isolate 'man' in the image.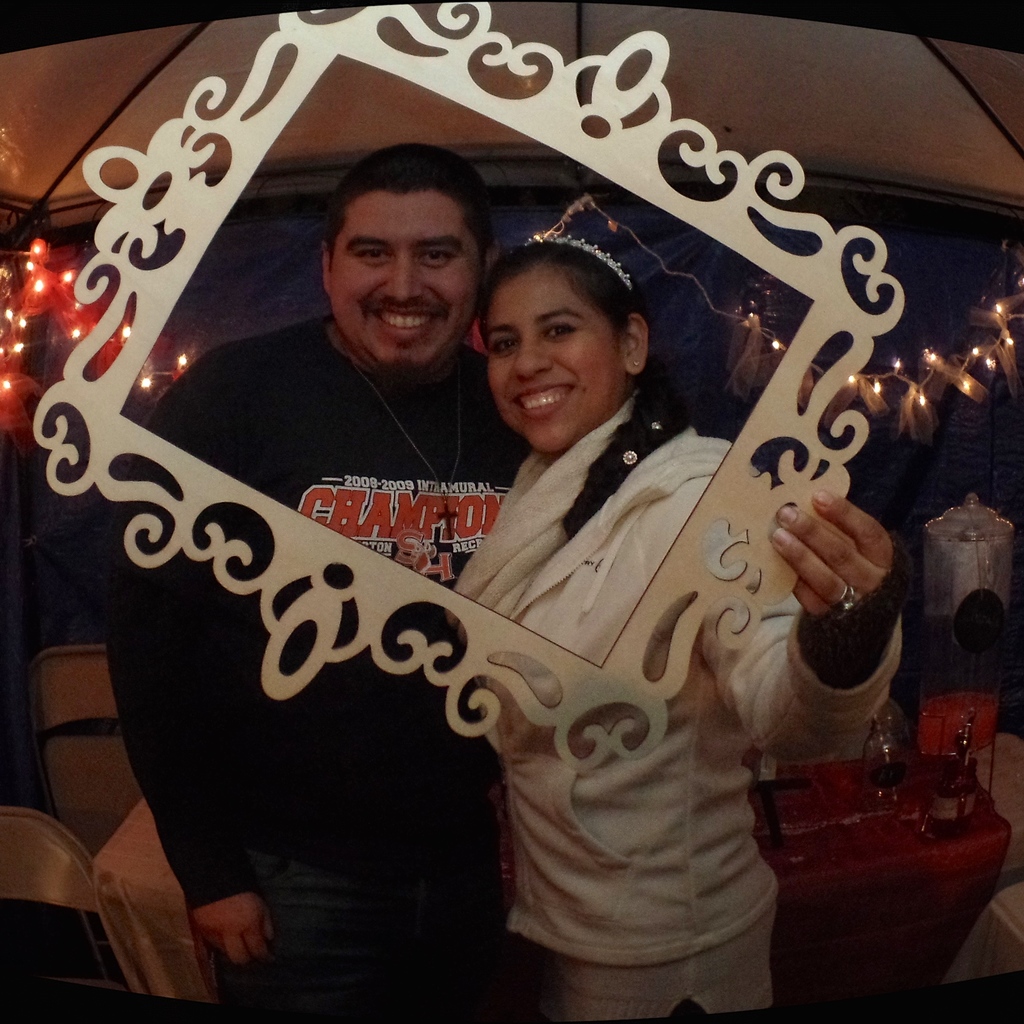
Isolated region: (165, 147, 587, 894).
